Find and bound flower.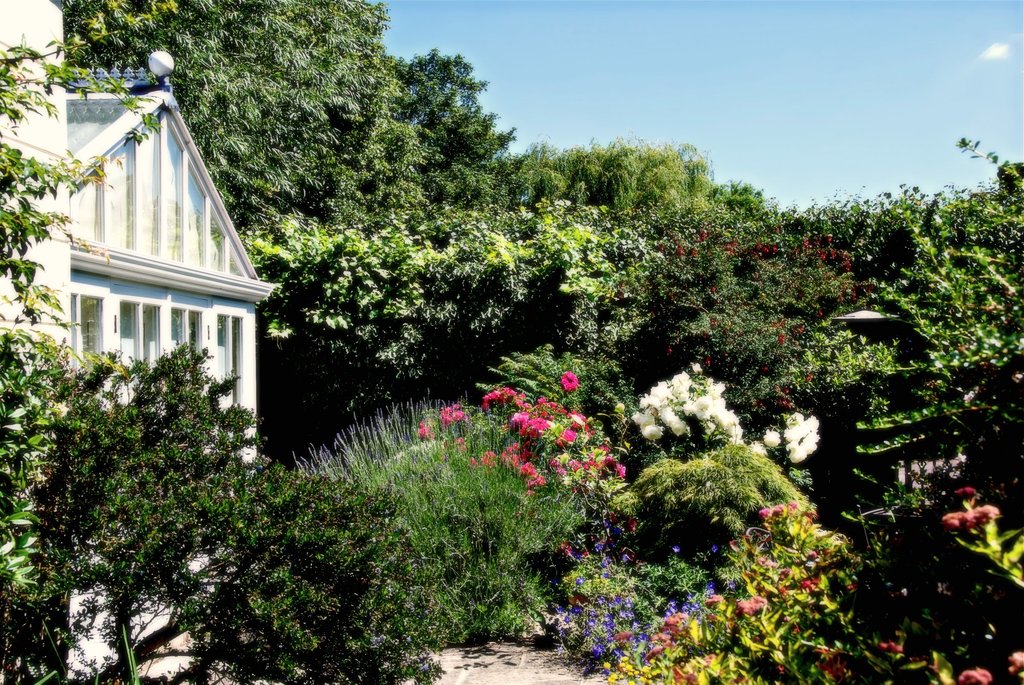
Bound: BBox(481, 386, 518, 417).
